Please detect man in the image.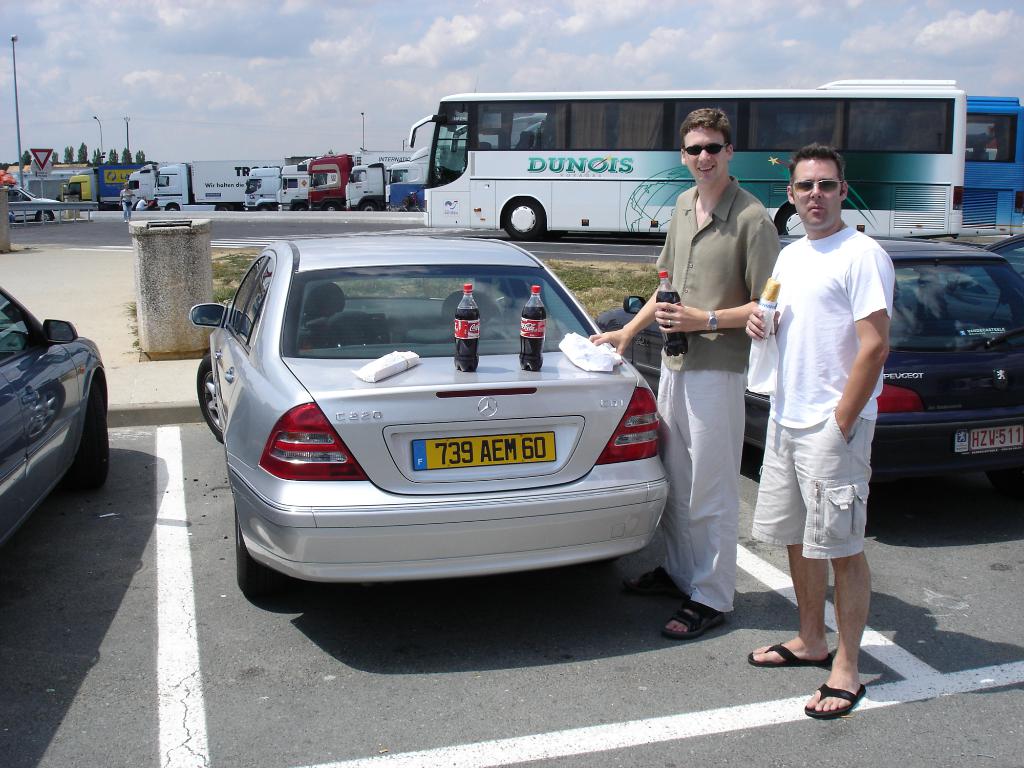
region(583, 102, 780, 652).
